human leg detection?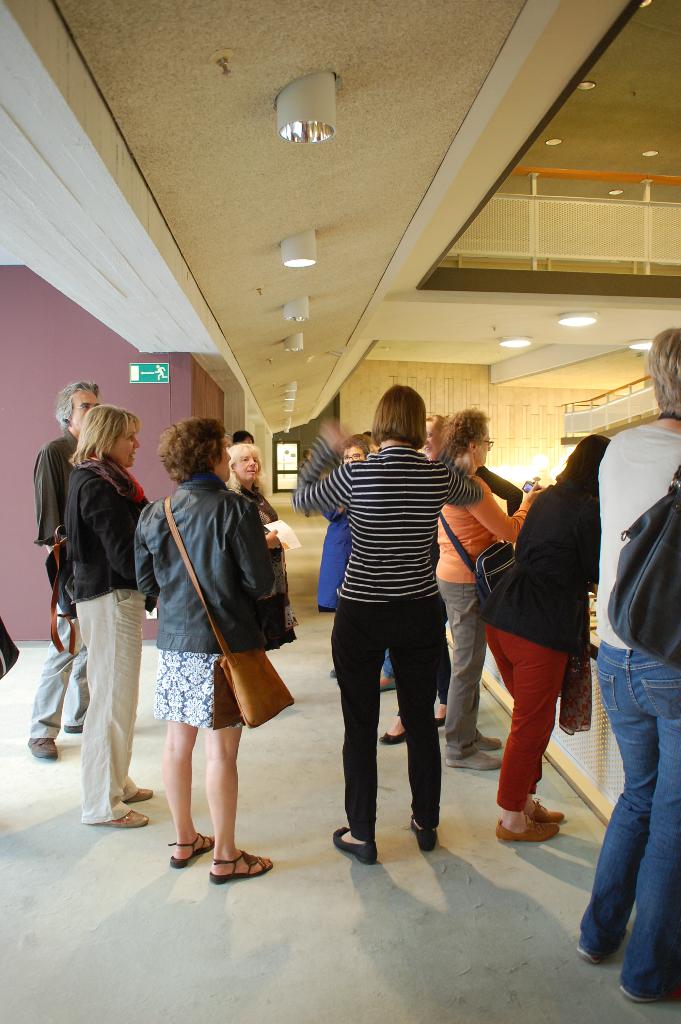
bbox=[67, 588, 152, 820]
